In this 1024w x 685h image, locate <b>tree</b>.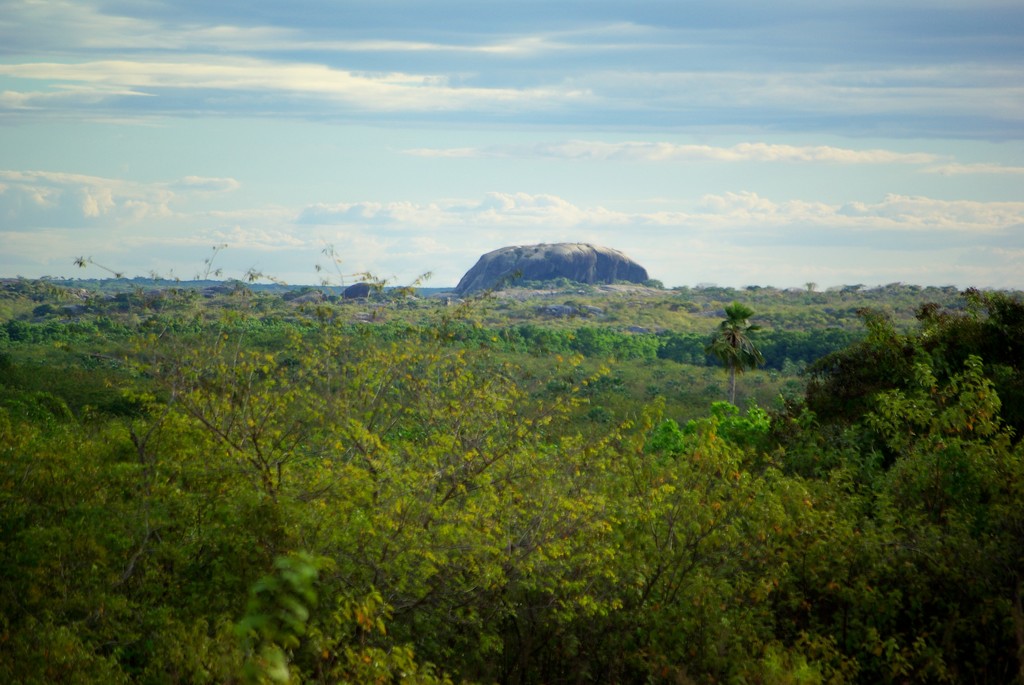
Bounding box: (x1=710, y1=300, x2=760, y2=405).
